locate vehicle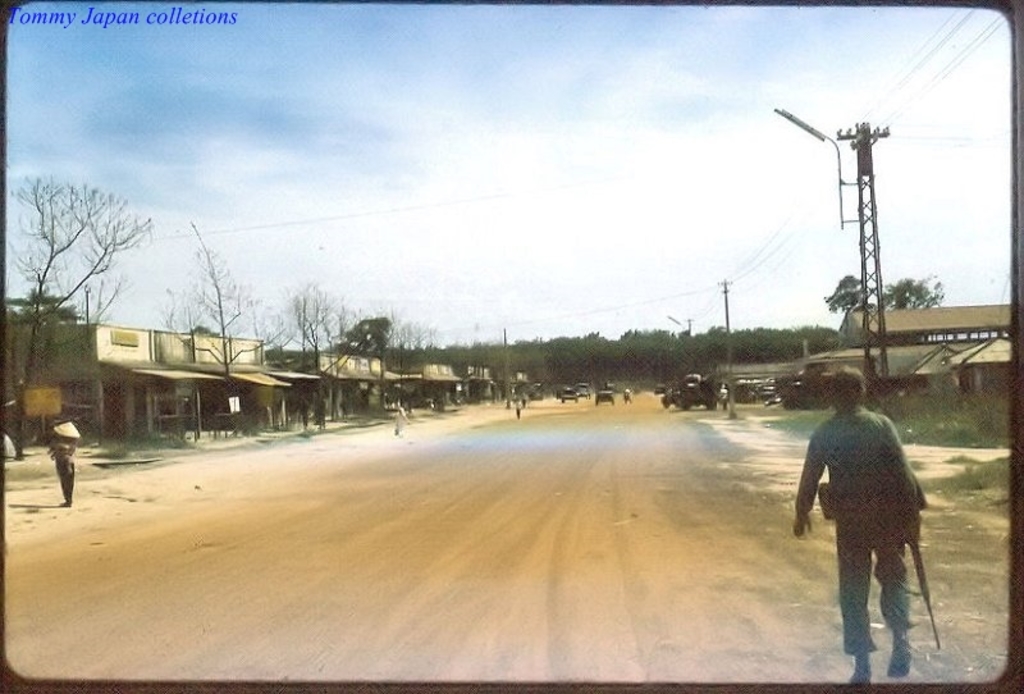
653:369:730:410
